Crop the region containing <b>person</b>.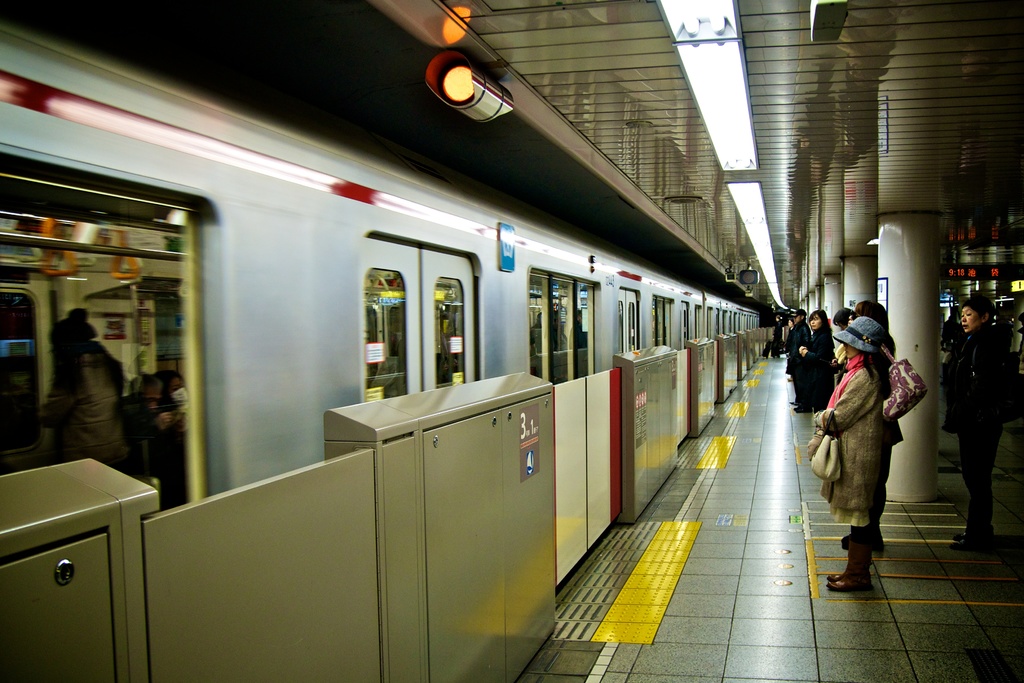
Crop region: 948,293,1012,555.
